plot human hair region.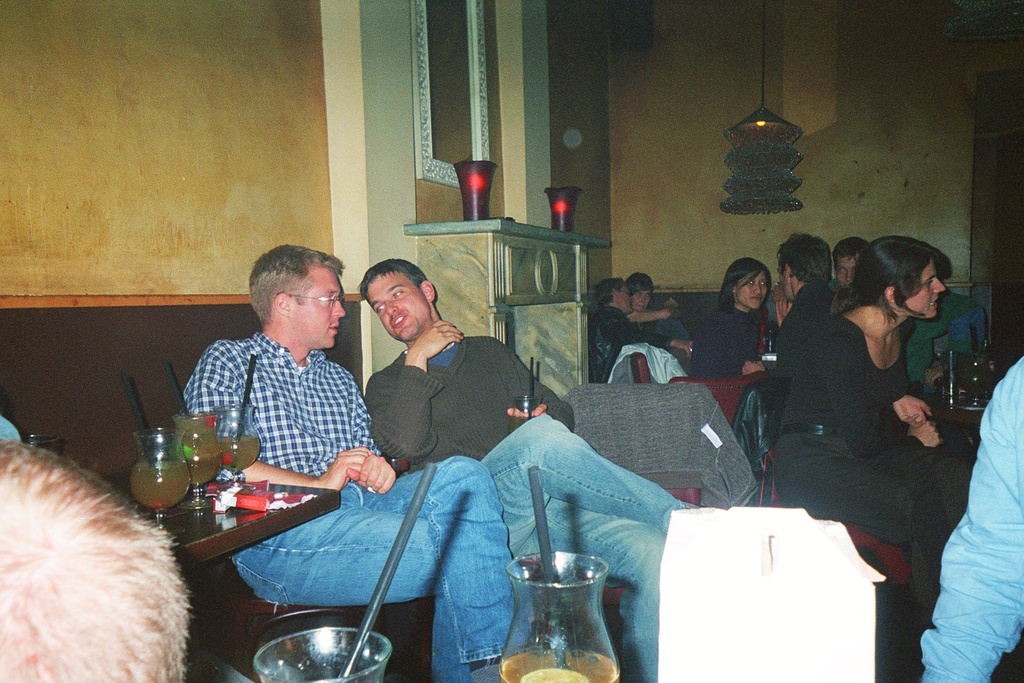
Plotted at select_region(626, 268, 658, 294).
